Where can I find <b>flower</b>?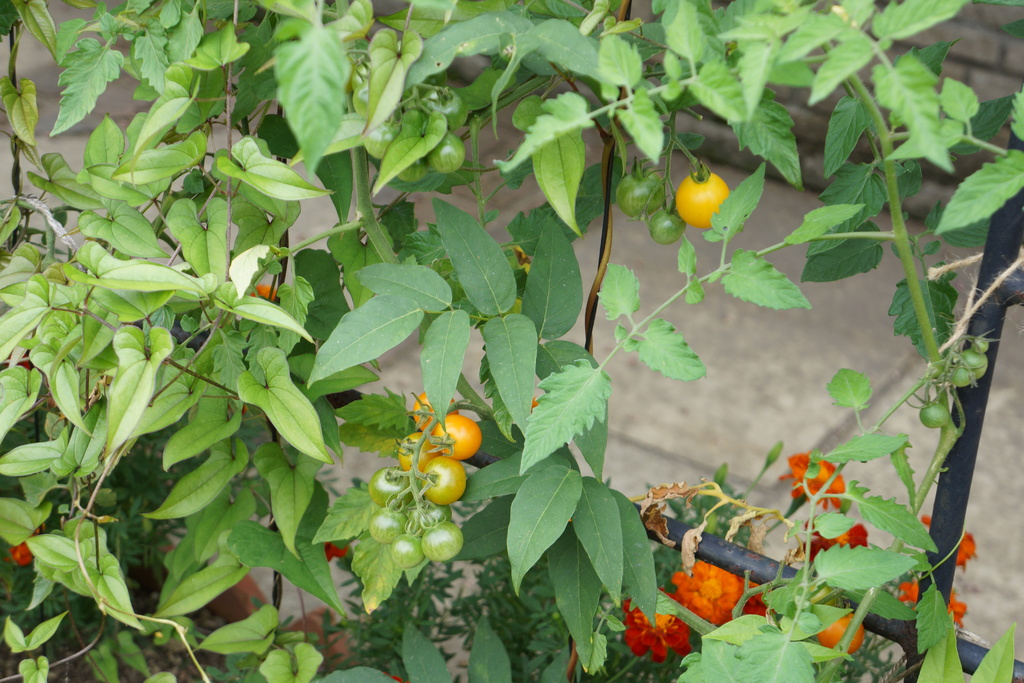
You can find it at bbox(7, 519, 38, 568).
